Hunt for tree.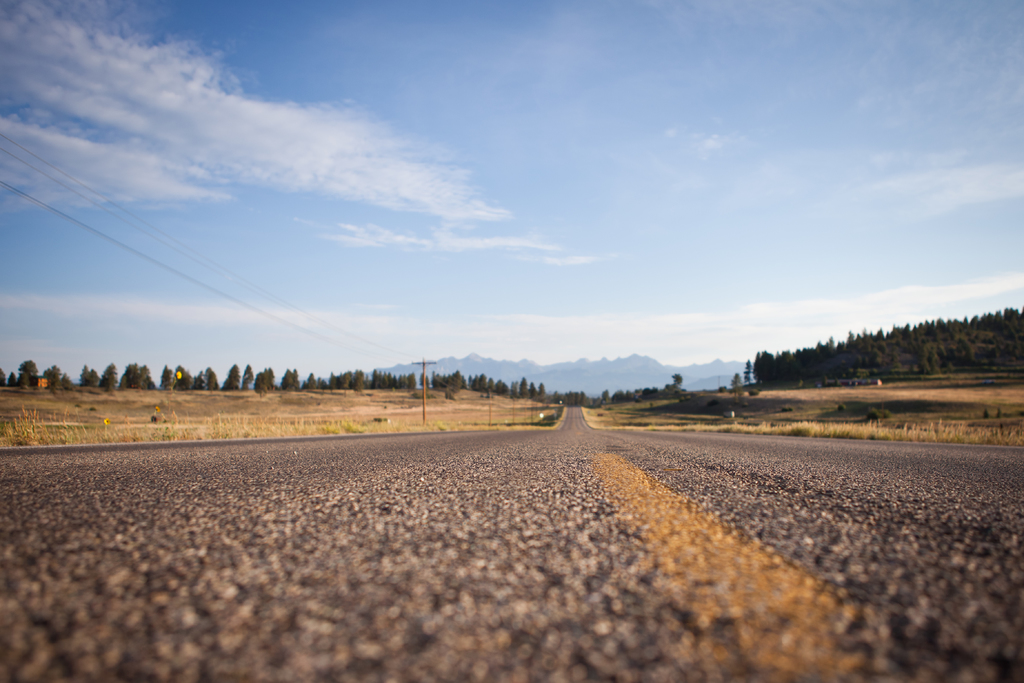
Hunted down at Rect(104, 362, 120, 388).
